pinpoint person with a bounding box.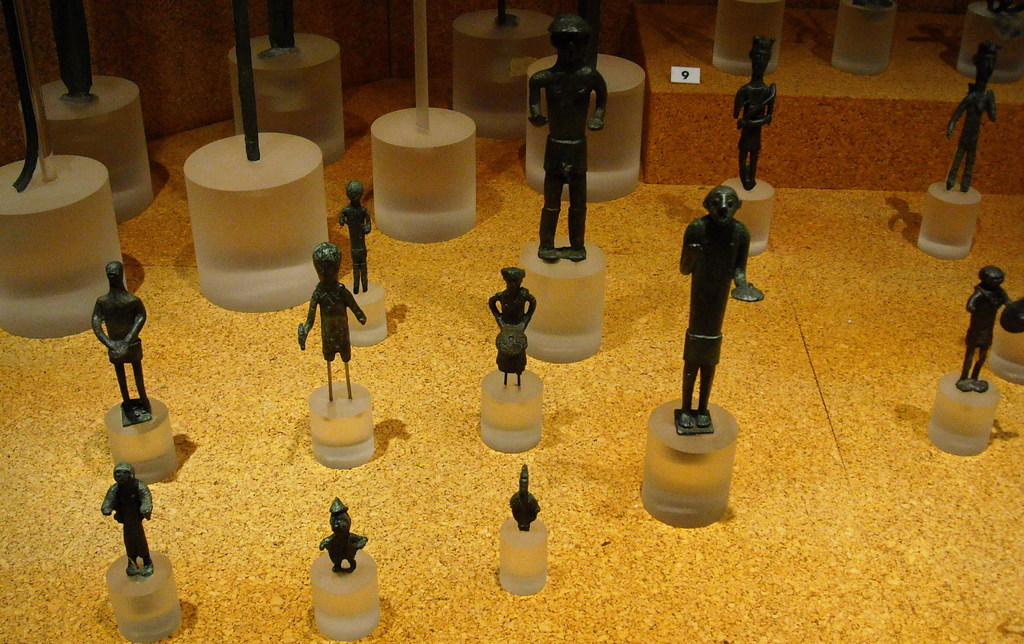
bbox=(732, 36, 777, 188).
